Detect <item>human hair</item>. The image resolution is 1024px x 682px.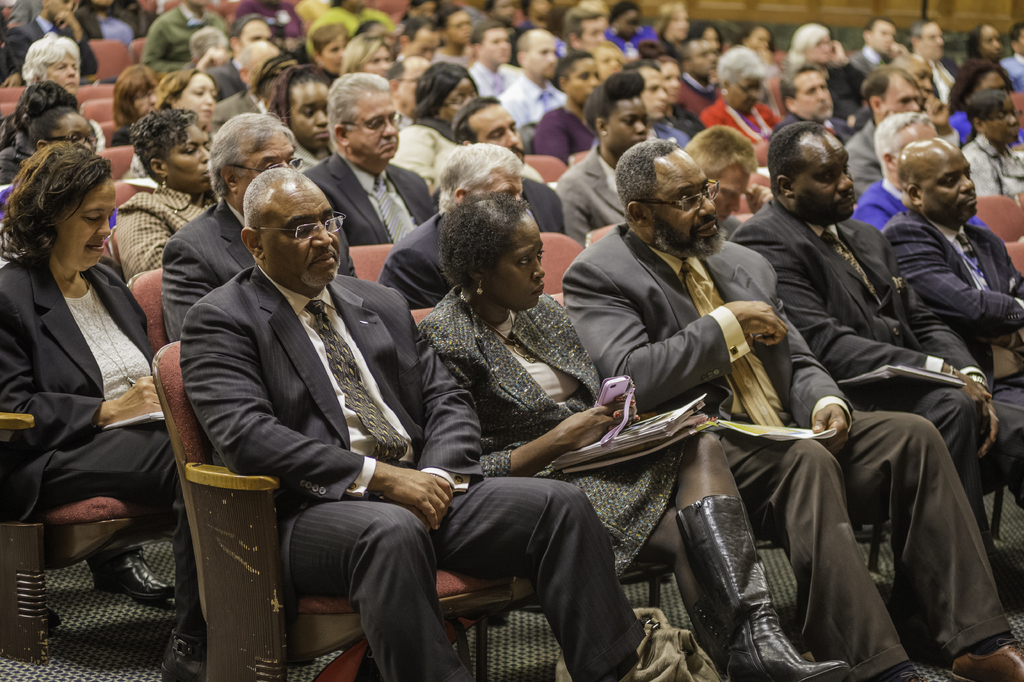
(x1=872, y1=112, x2=935, y2=177).
